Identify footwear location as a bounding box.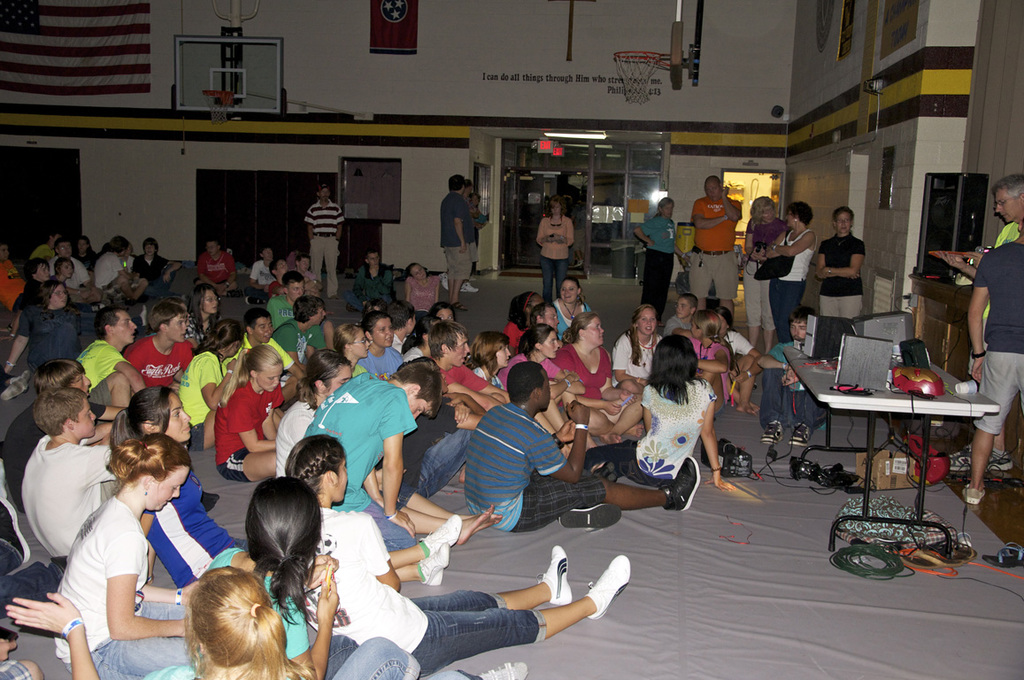
[789,420,811,444].
